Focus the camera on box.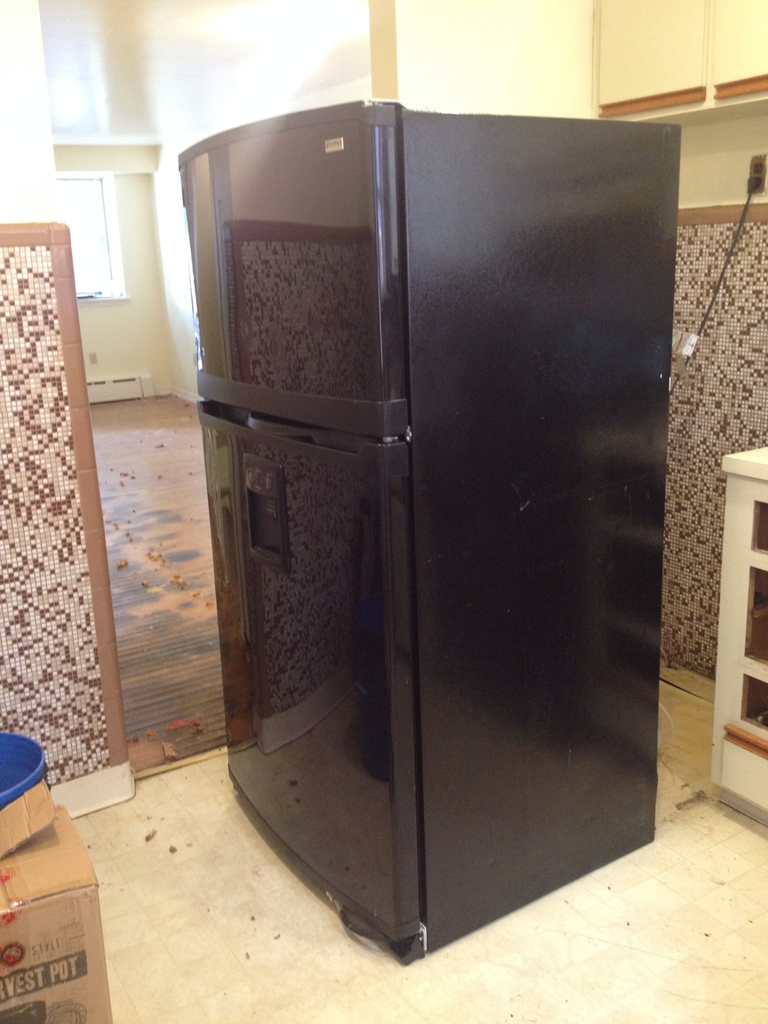
Focus region: [0,767,114,1003].
